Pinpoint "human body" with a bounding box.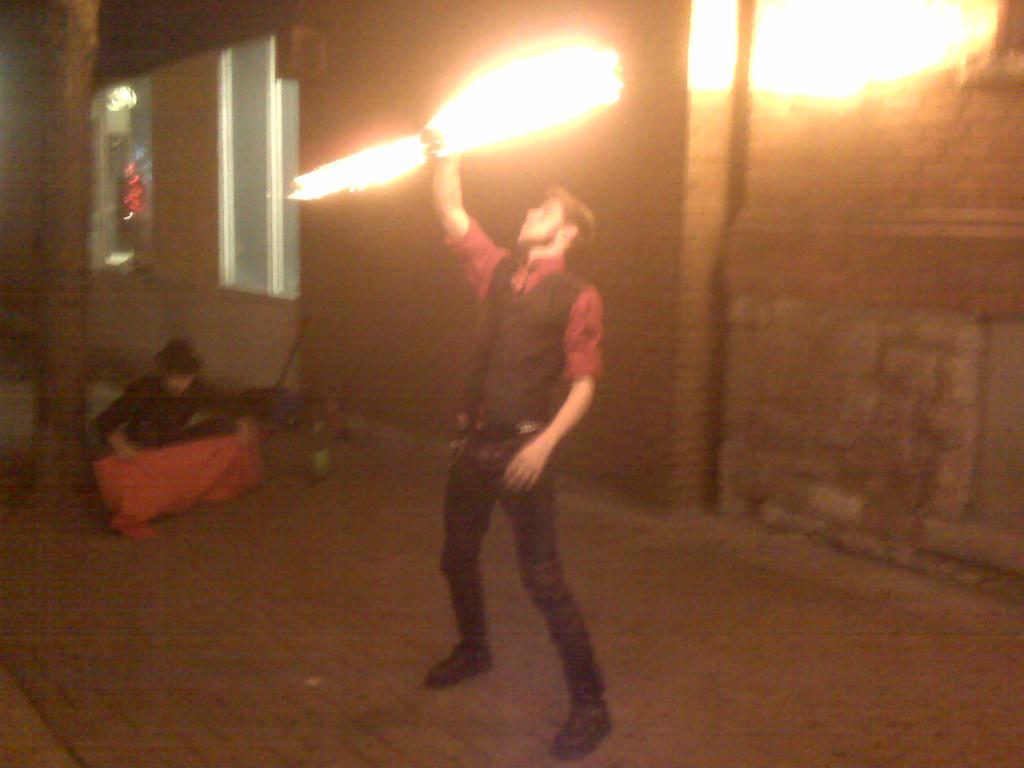
bbox=[387, 90, 611, 753].
